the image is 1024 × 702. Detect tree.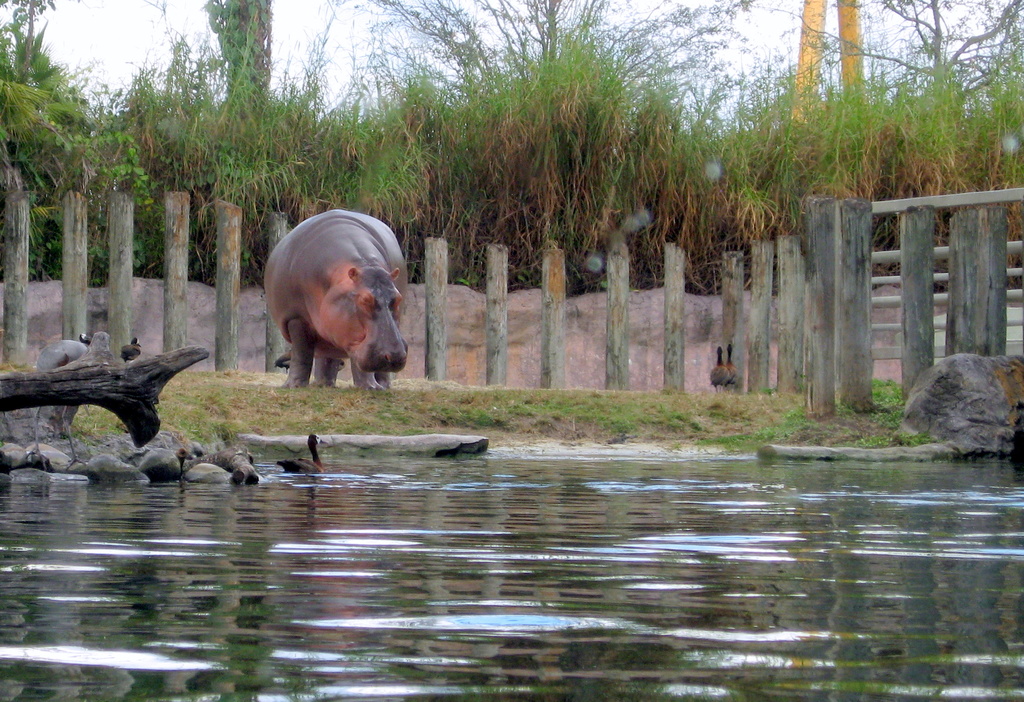
Detection: <box>774,0,1023,130</box>.
